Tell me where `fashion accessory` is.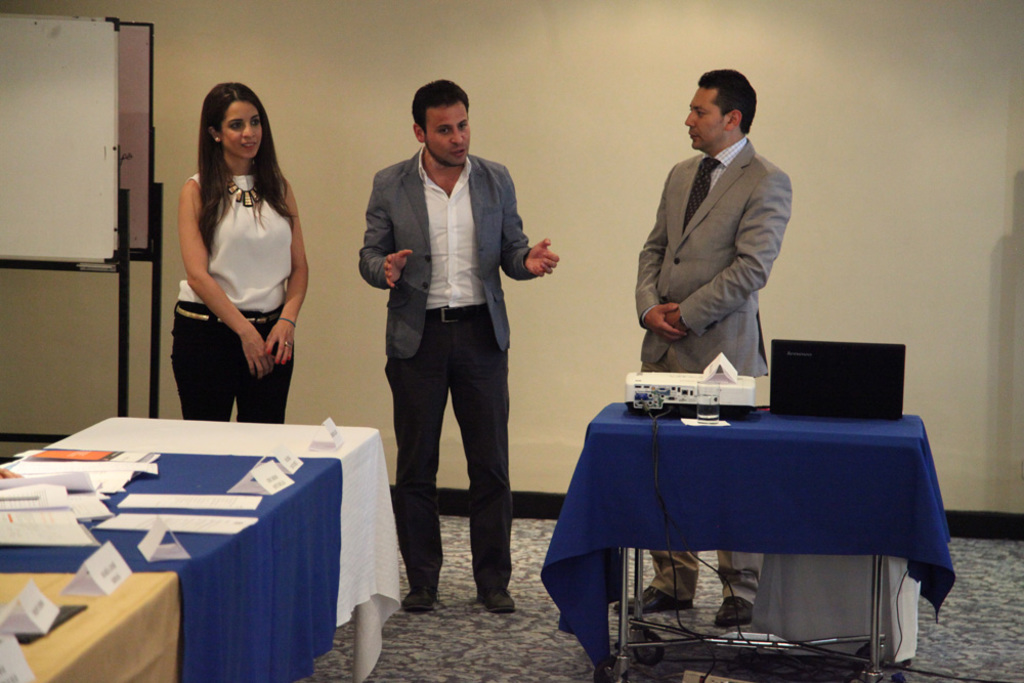
`fashion accessory` is at [227,177,263,212].
